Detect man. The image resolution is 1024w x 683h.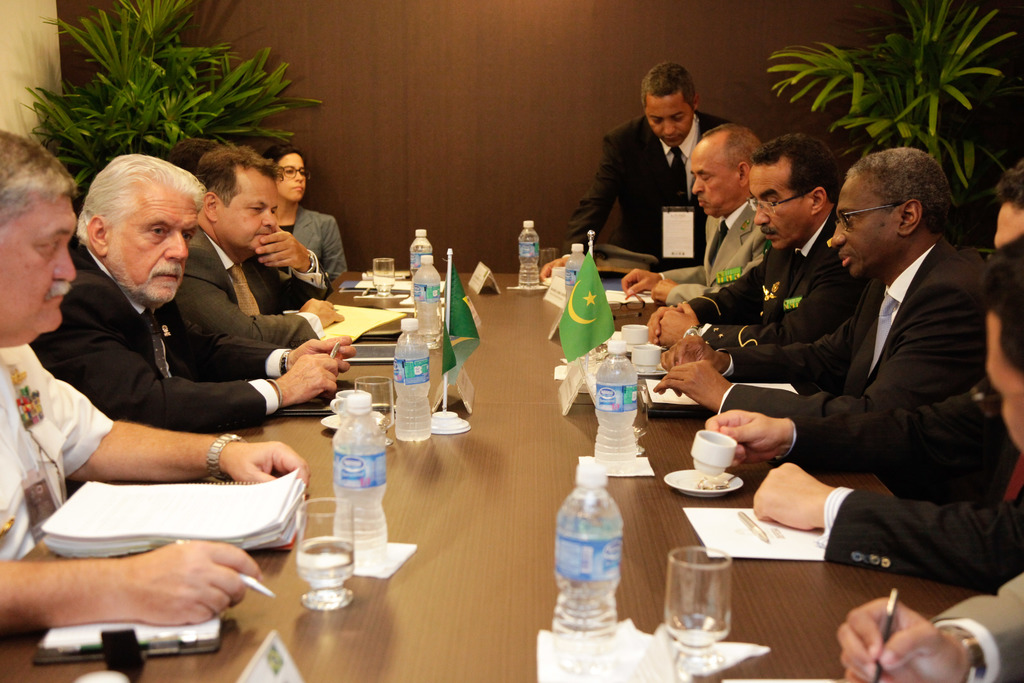
x1=698 y1=156 x2=1023 y2=593.
